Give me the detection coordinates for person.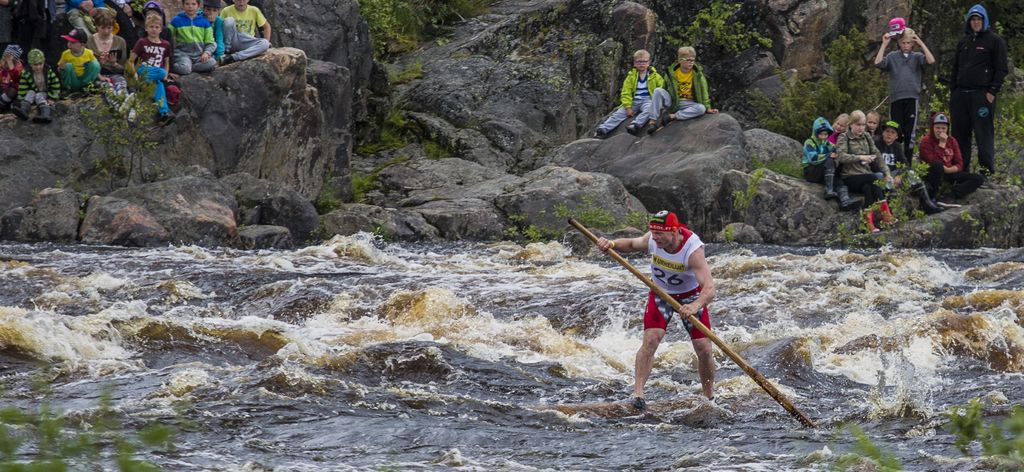
locate(126, 15, 173, 124).
